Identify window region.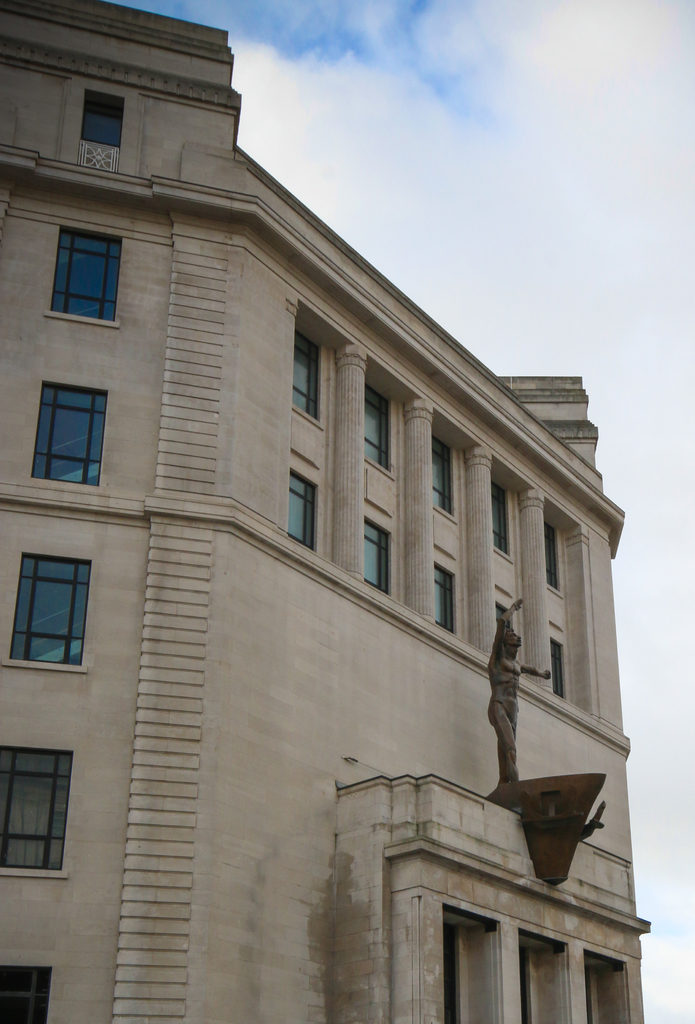
Region: pyautogui.locateOnScreen(435, 564, 458, 636).
